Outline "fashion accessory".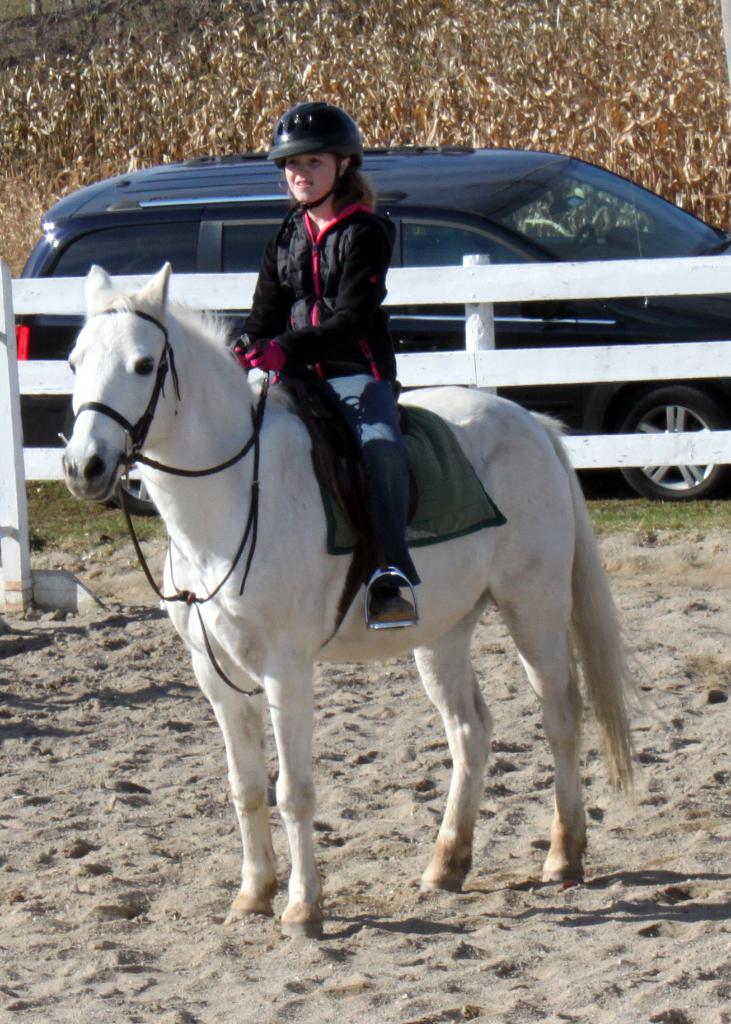
Outline: [365, 572, 415, 627].
